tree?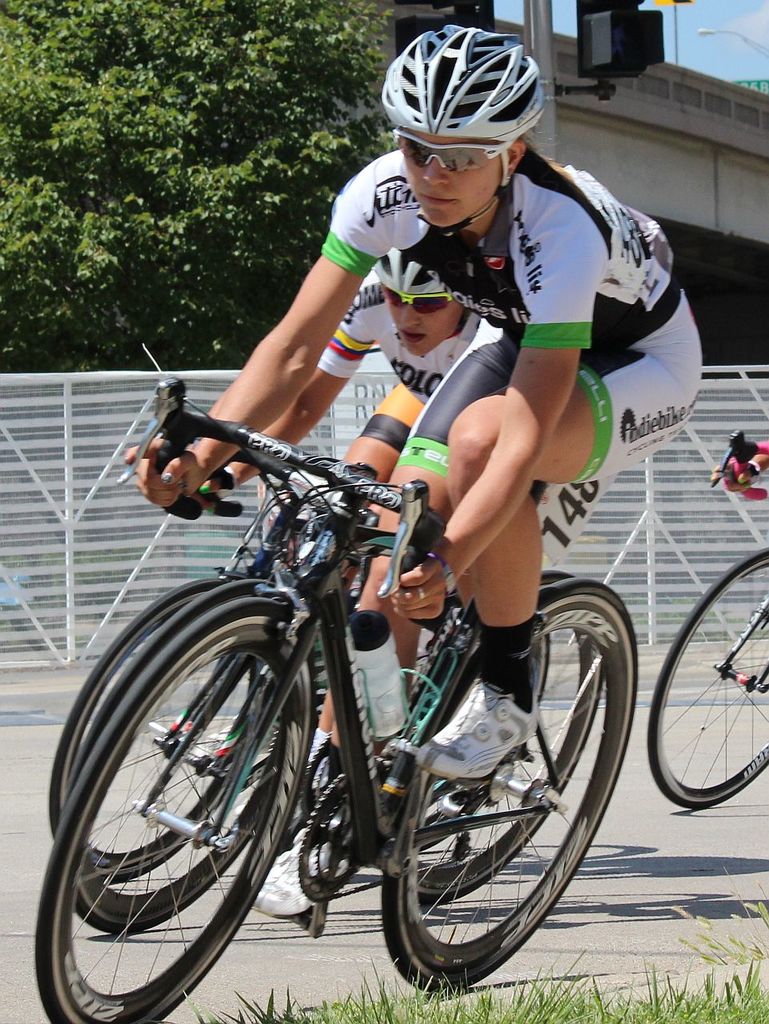
Rect(0, 0, 394, 374)
